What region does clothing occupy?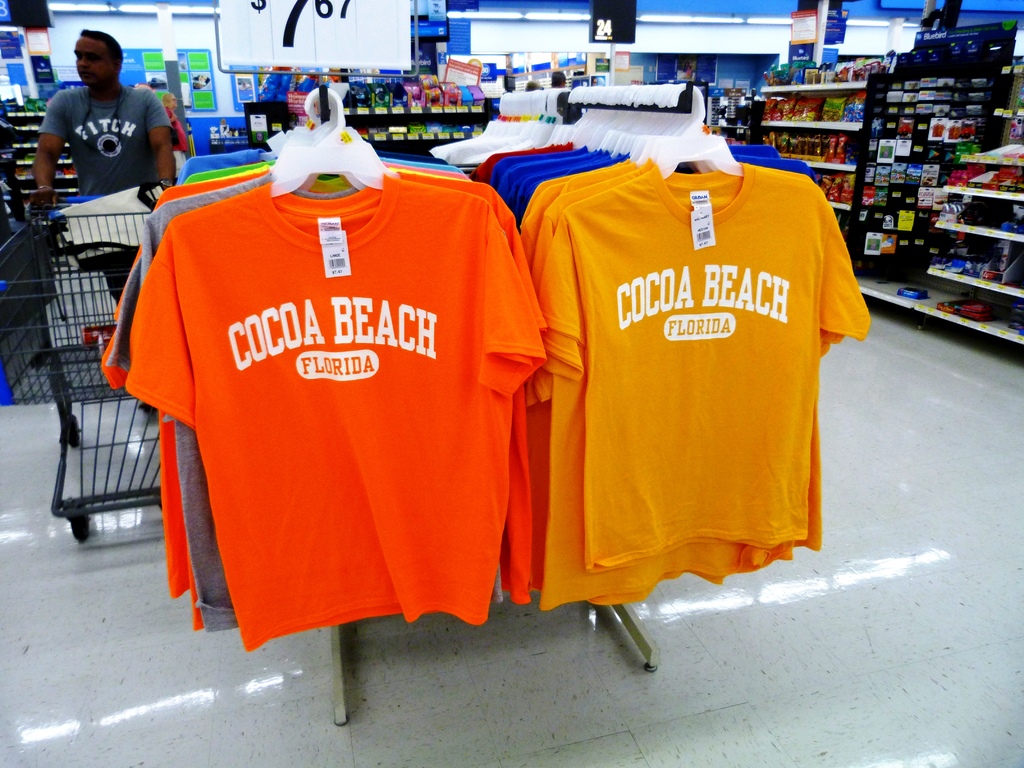
detection(108, 161, 545, 638).
